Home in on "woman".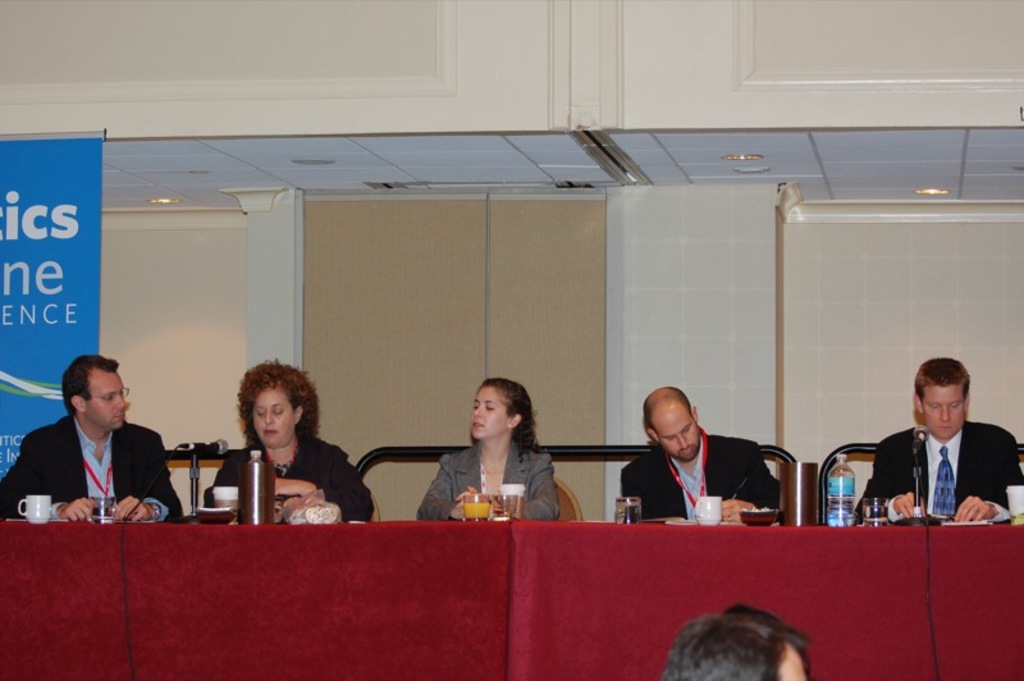
Homed in at (412, 376, 566, 518).
